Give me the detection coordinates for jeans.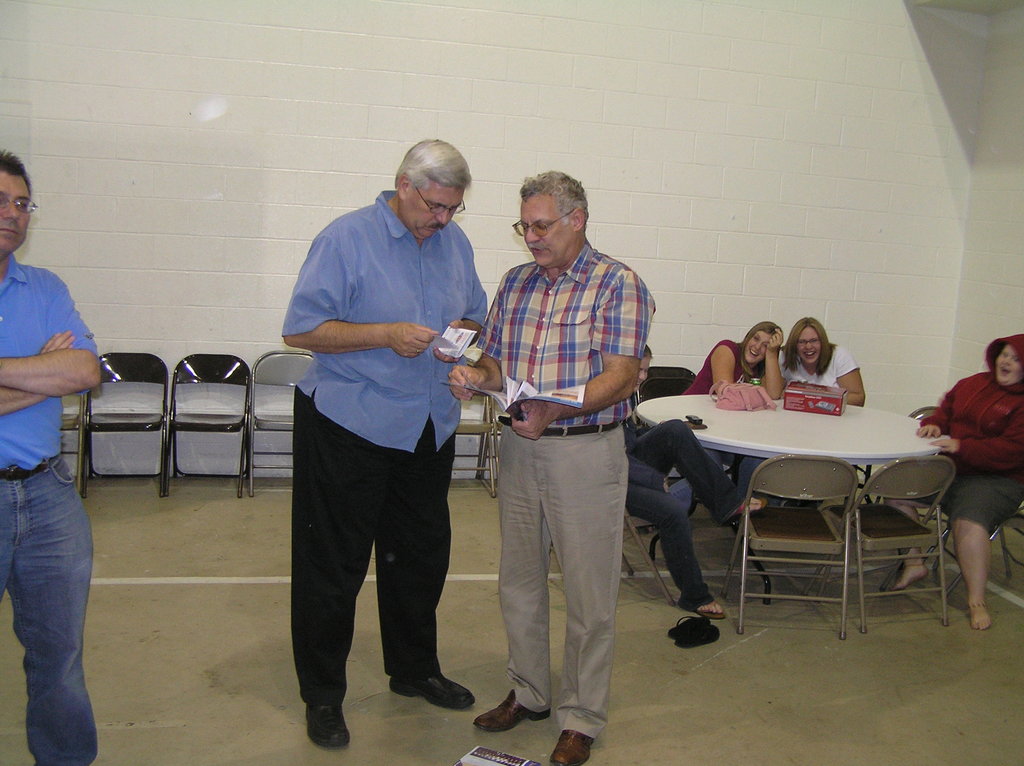
bbox=(626, 415, 744, 612).
